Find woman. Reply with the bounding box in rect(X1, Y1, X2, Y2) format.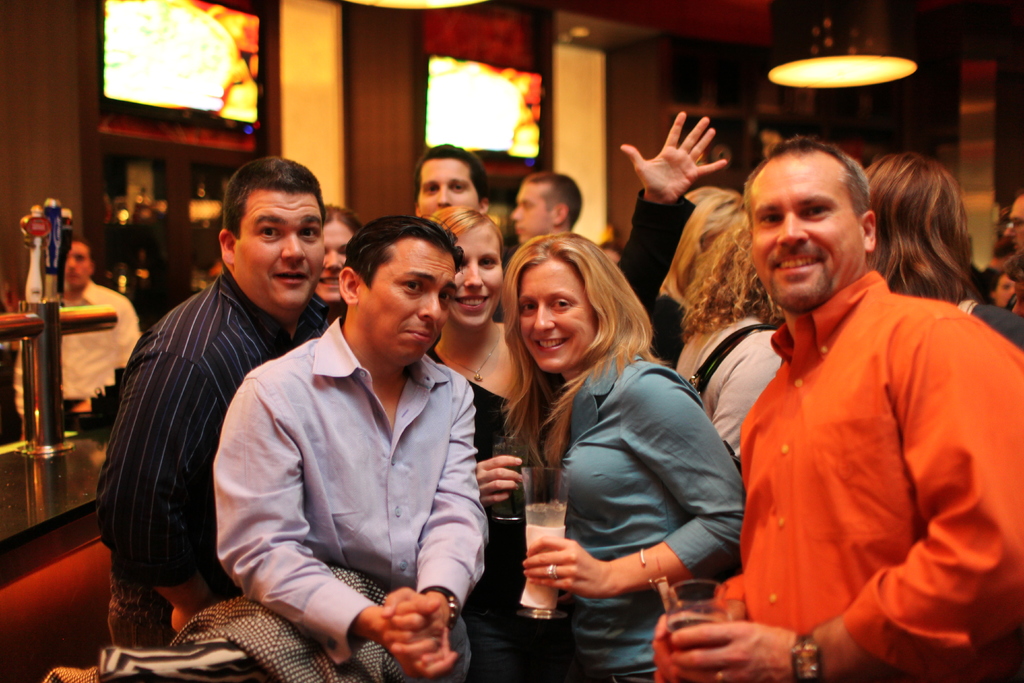
rect(661, 211, 792, 454).
